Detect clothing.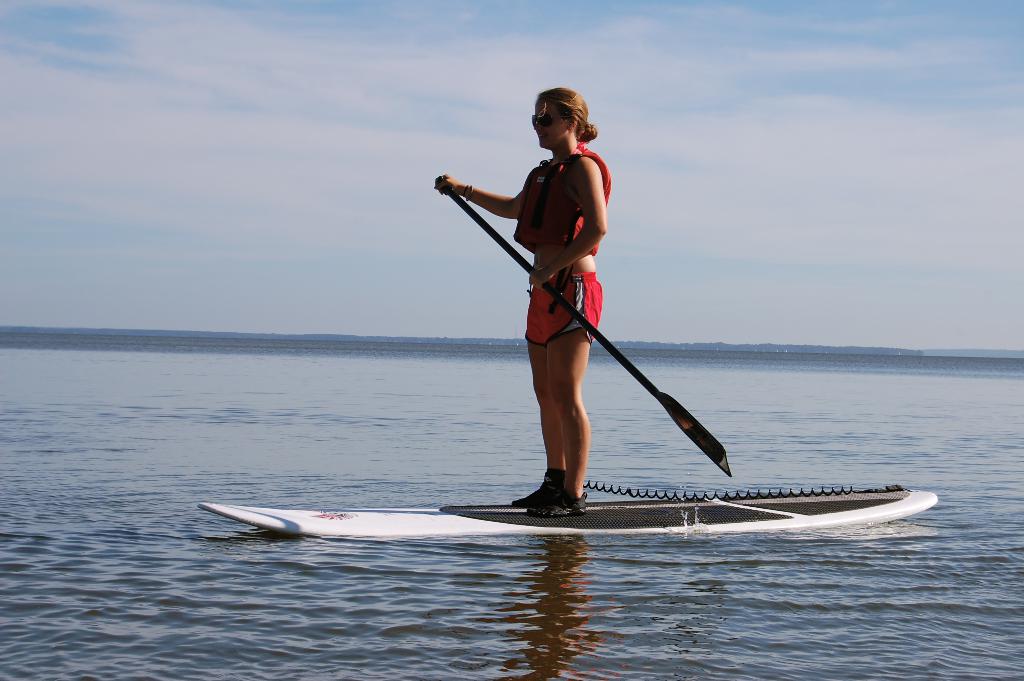
Detected at 508,136,609,342.
